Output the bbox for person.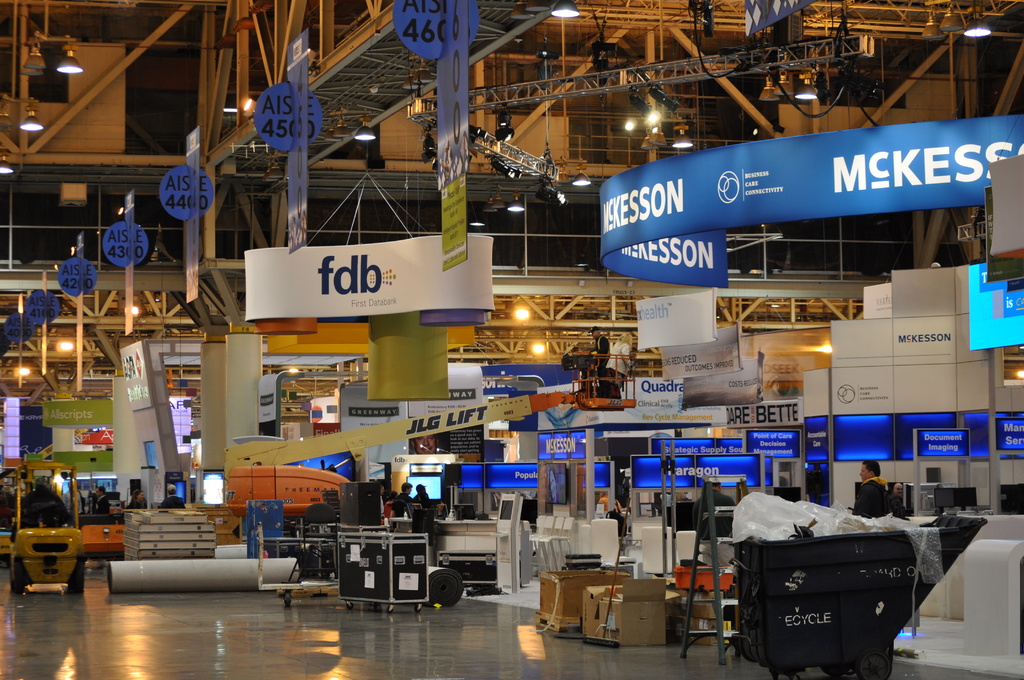
l=378, t=483, r=383, b=515.
